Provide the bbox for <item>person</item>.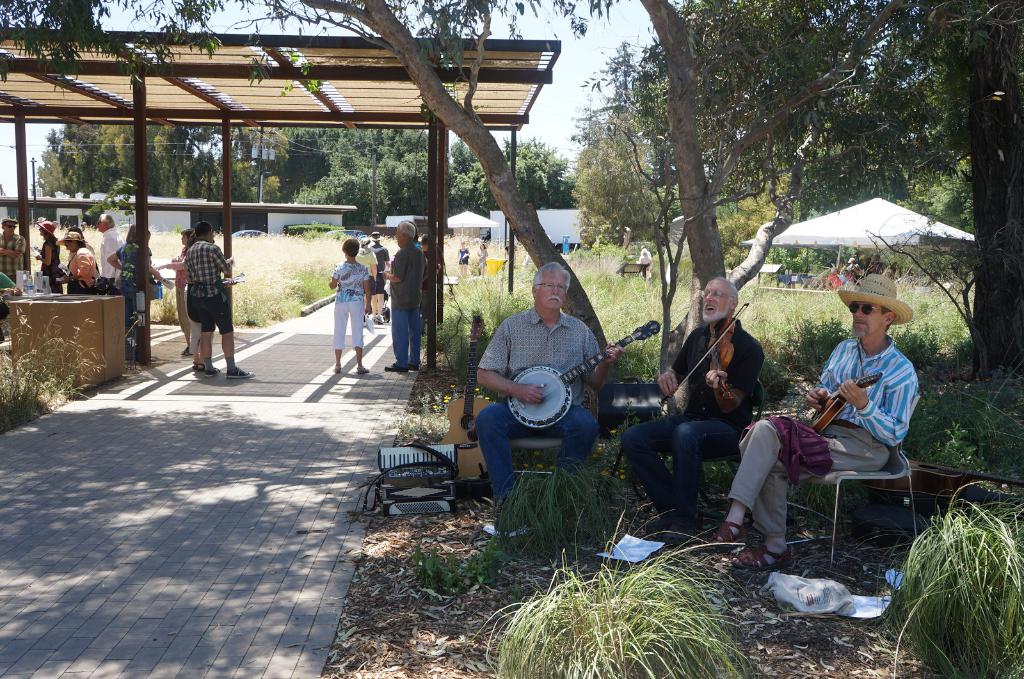
(107, 219, 166, 363).
